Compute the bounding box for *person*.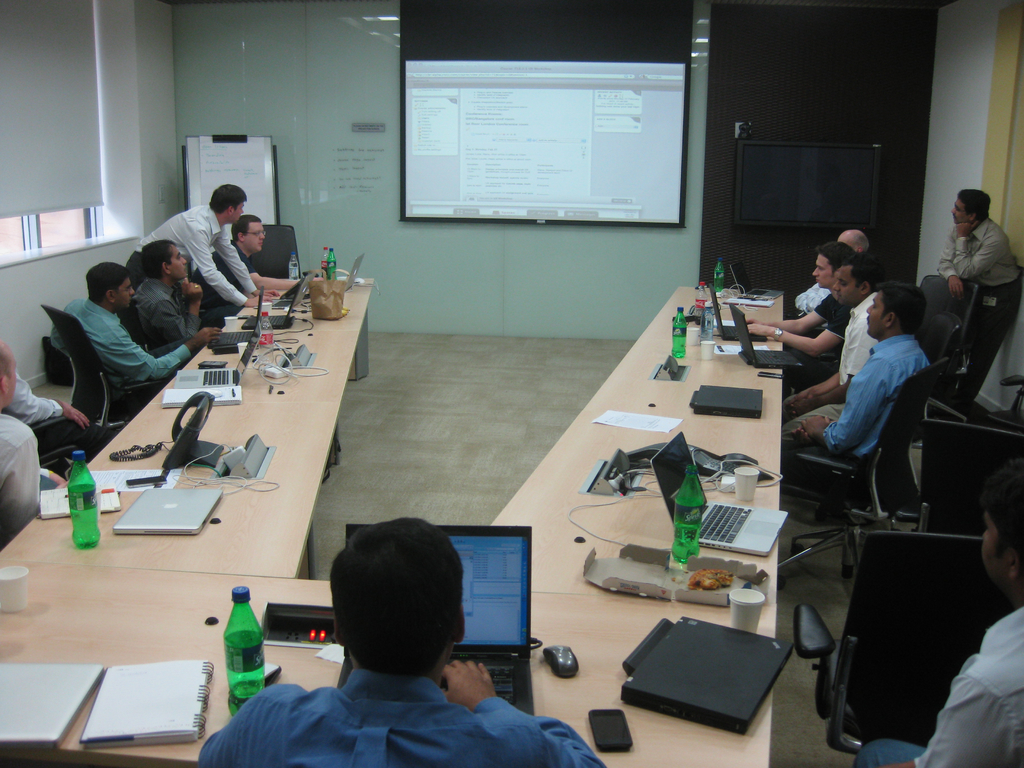
(743,248,855,387).
